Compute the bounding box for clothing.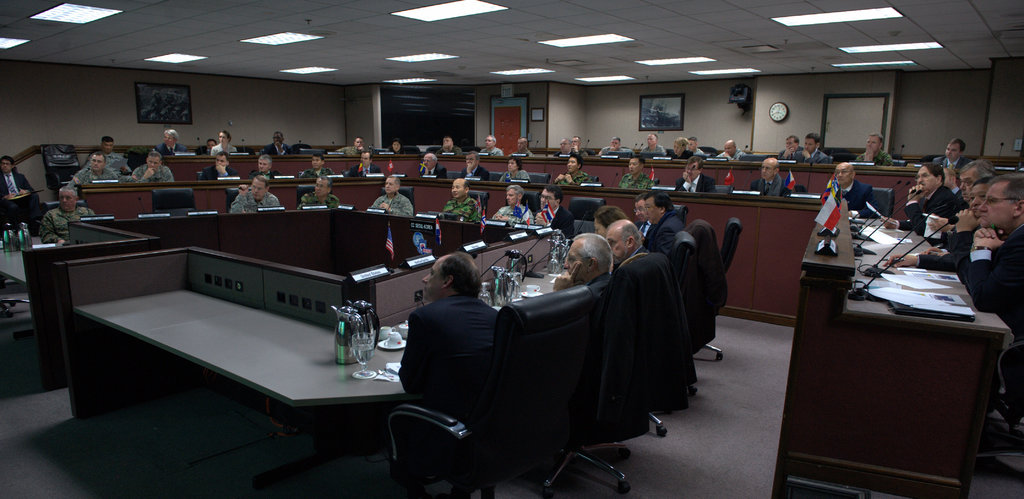
BBox(620, 172, 653, 192).
